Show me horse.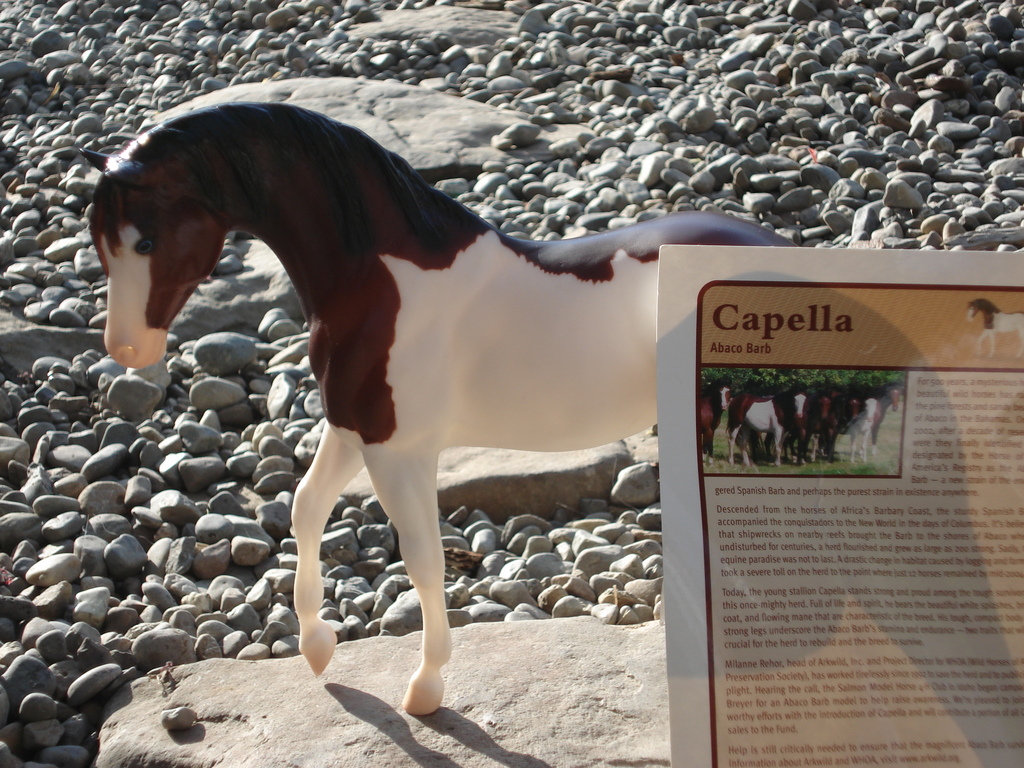
horse is here: box=[726, 381, 903, 471].
